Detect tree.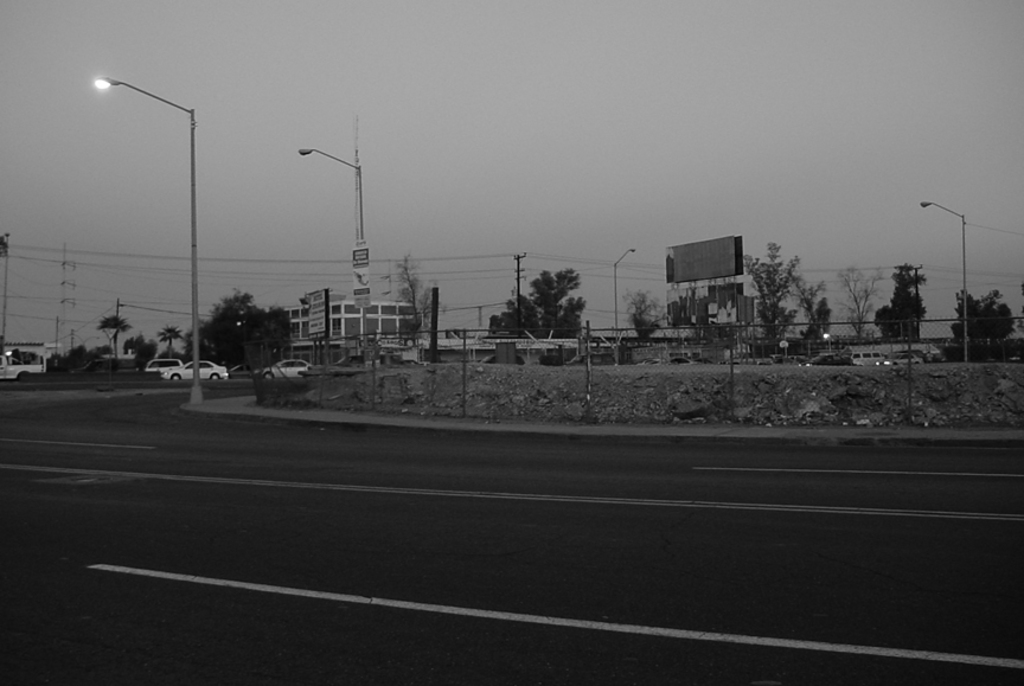
Detected at bbox(94, 316, 129, 372).
